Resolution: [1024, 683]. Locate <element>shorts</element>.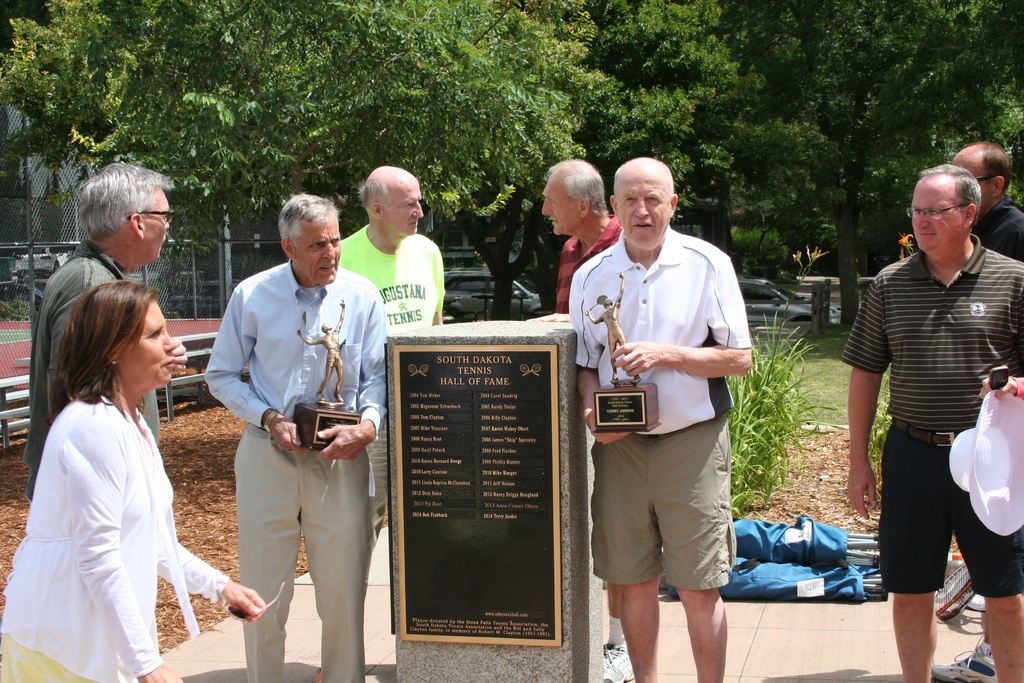
x1=599 y1=438 x2=748 y2=590.
